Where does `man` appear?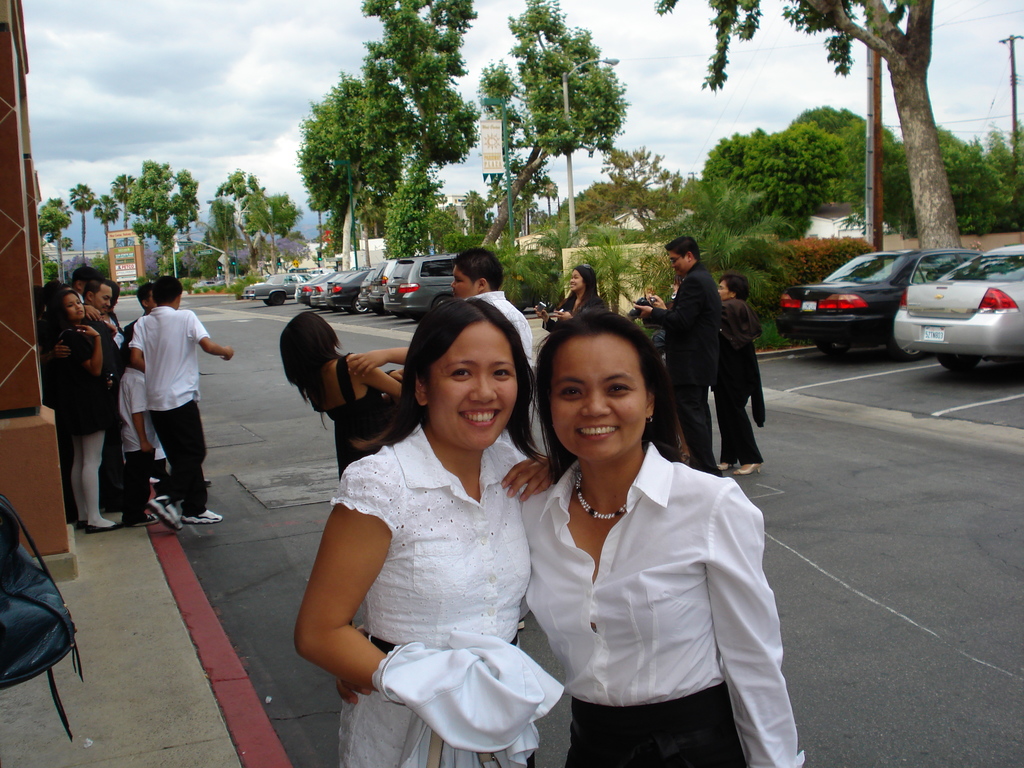
Appears at box(345, 248, 532, 417).
